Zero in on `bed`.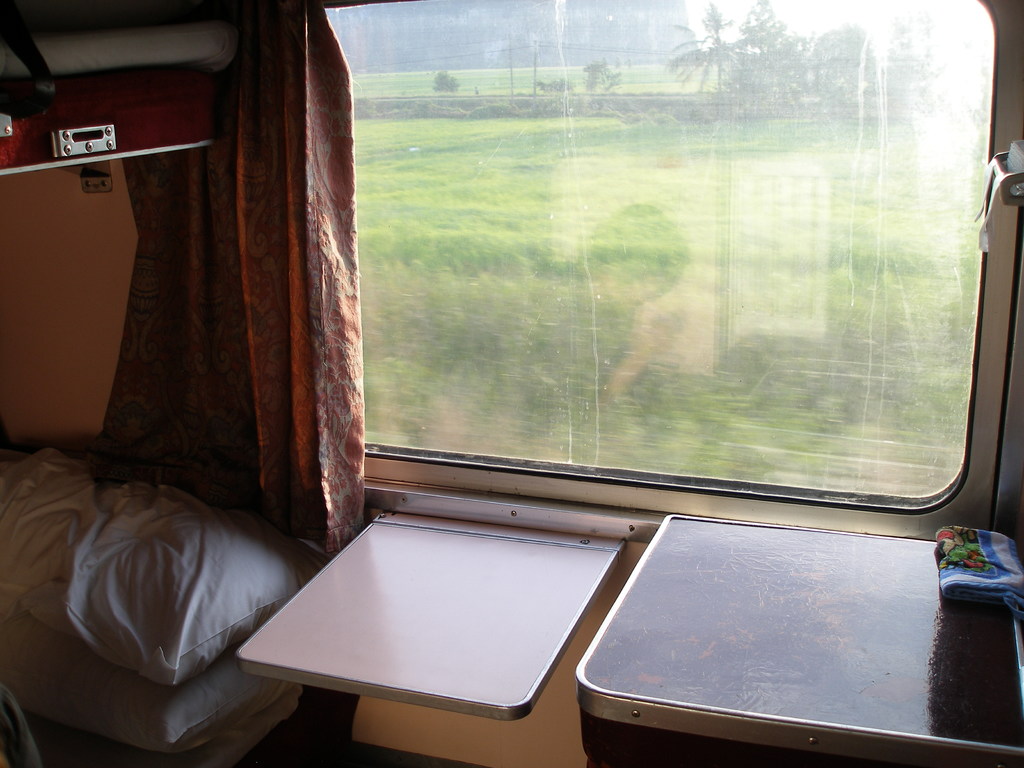
Zeroed in: x1=0 y1=383 x2=319 y2=751.
